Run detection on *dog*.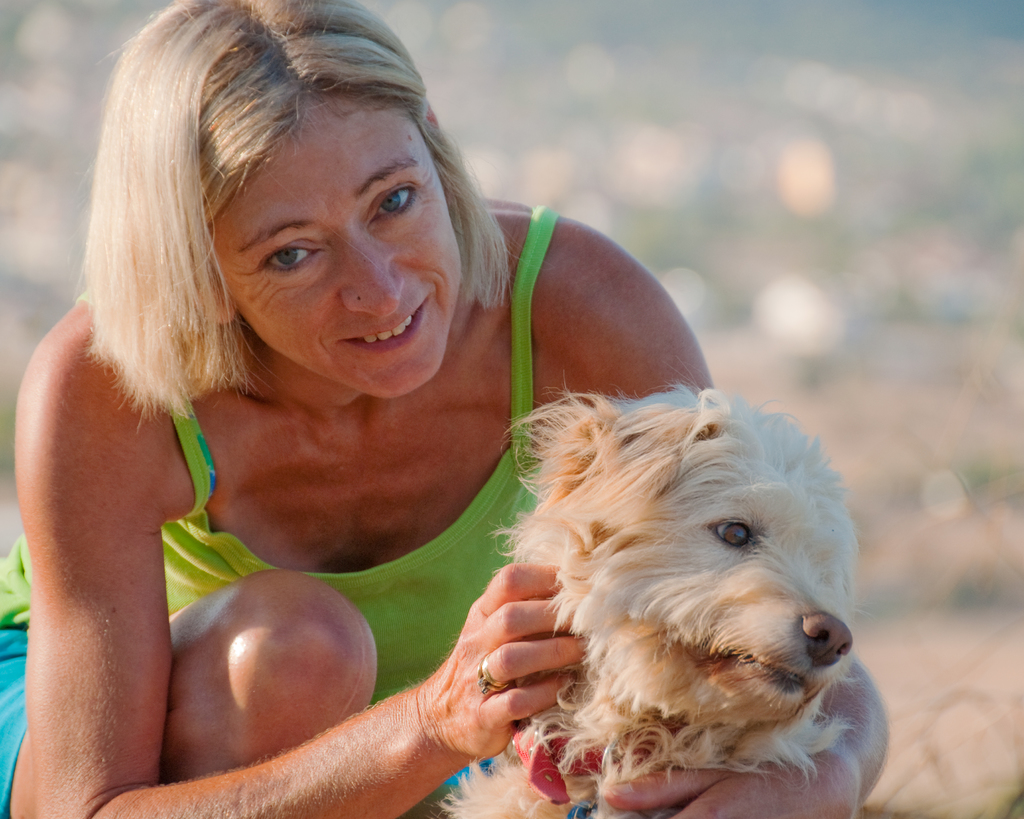
Result: bbox=(432, 369, 873, 818).
